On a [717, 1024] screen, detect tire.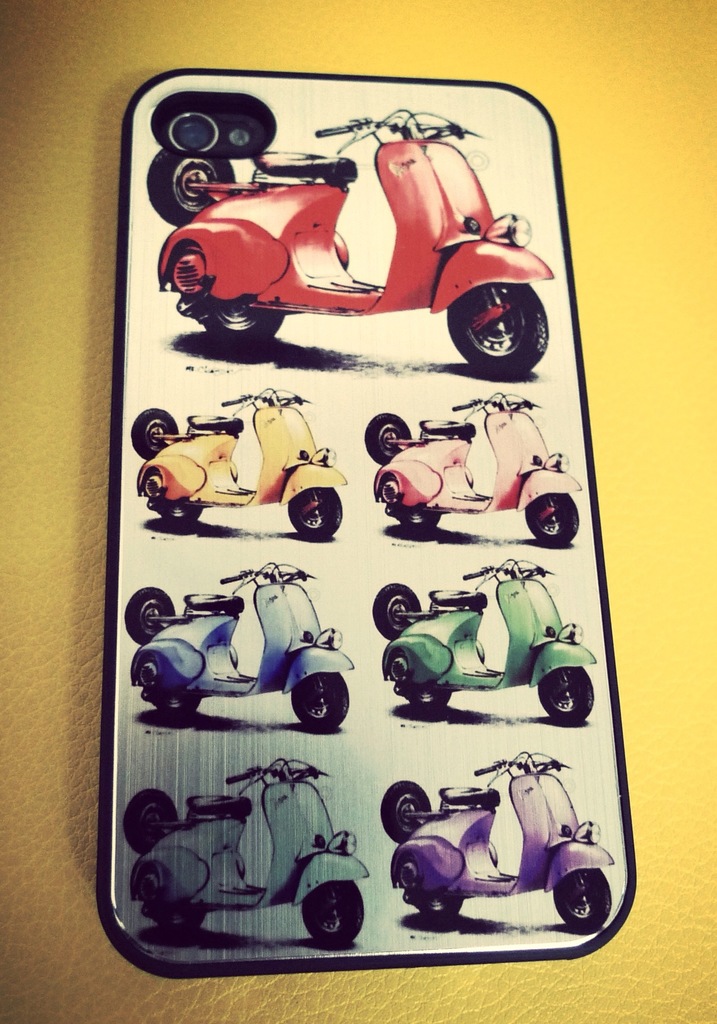
select_region(154, 693, 200, 717).
